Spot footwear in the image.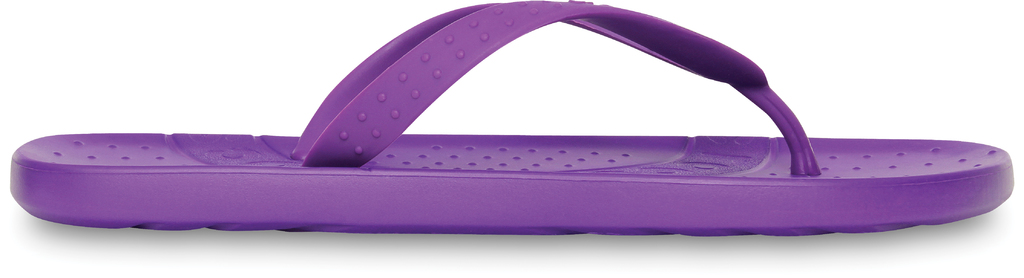
footwear found at locate(8, 17, 998, 240).
